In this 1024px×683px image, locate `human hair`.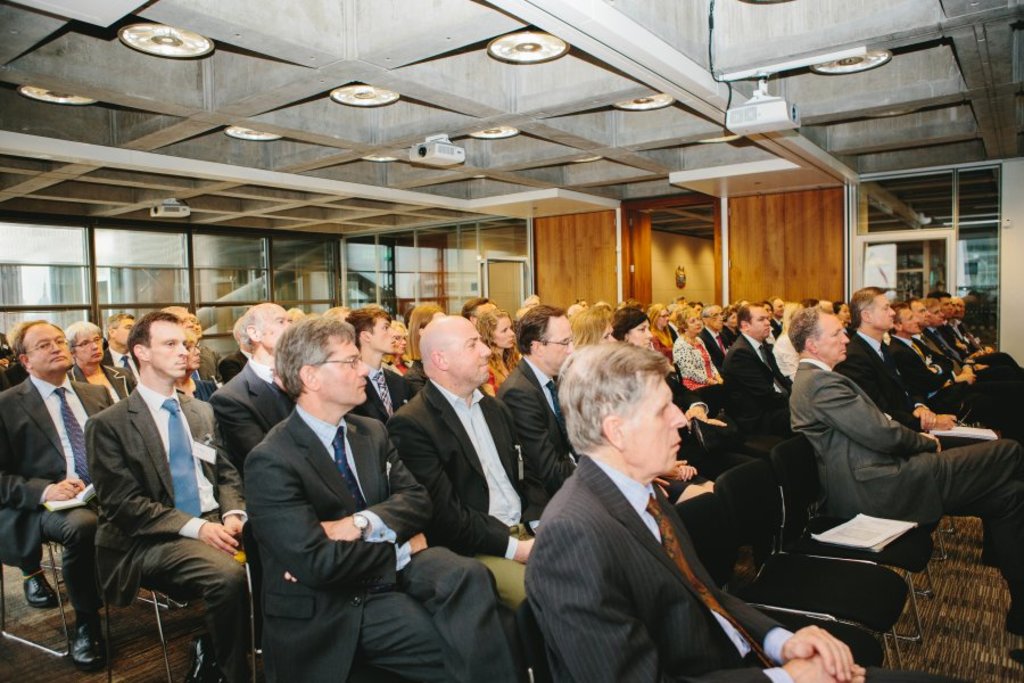
Bounding box: pyautogui.locateOnScreen(473, 304, 511, 344).
